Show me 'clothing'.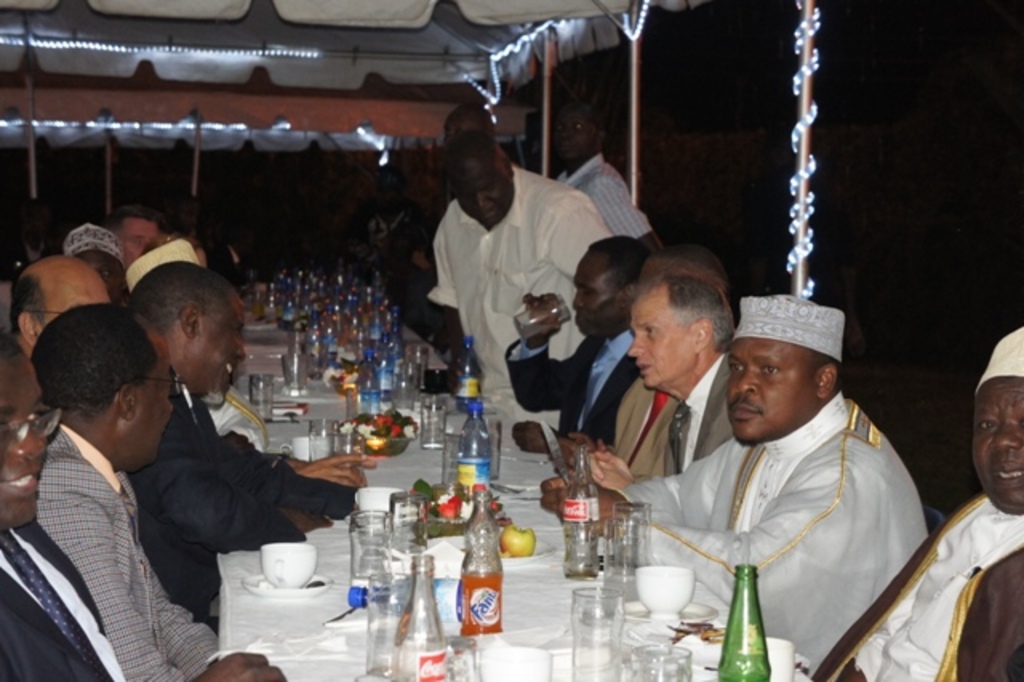
'clothing' is here: 562 146 653 255.
